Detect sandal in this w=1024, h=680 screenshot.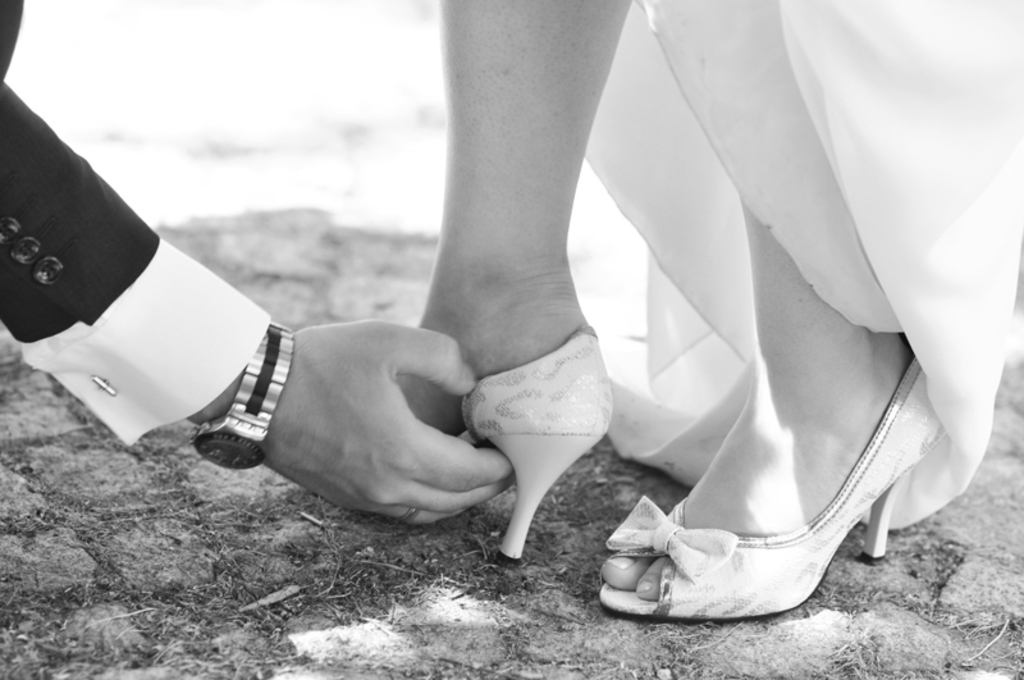
Detection: BBox(632, 292, 937, 624).
